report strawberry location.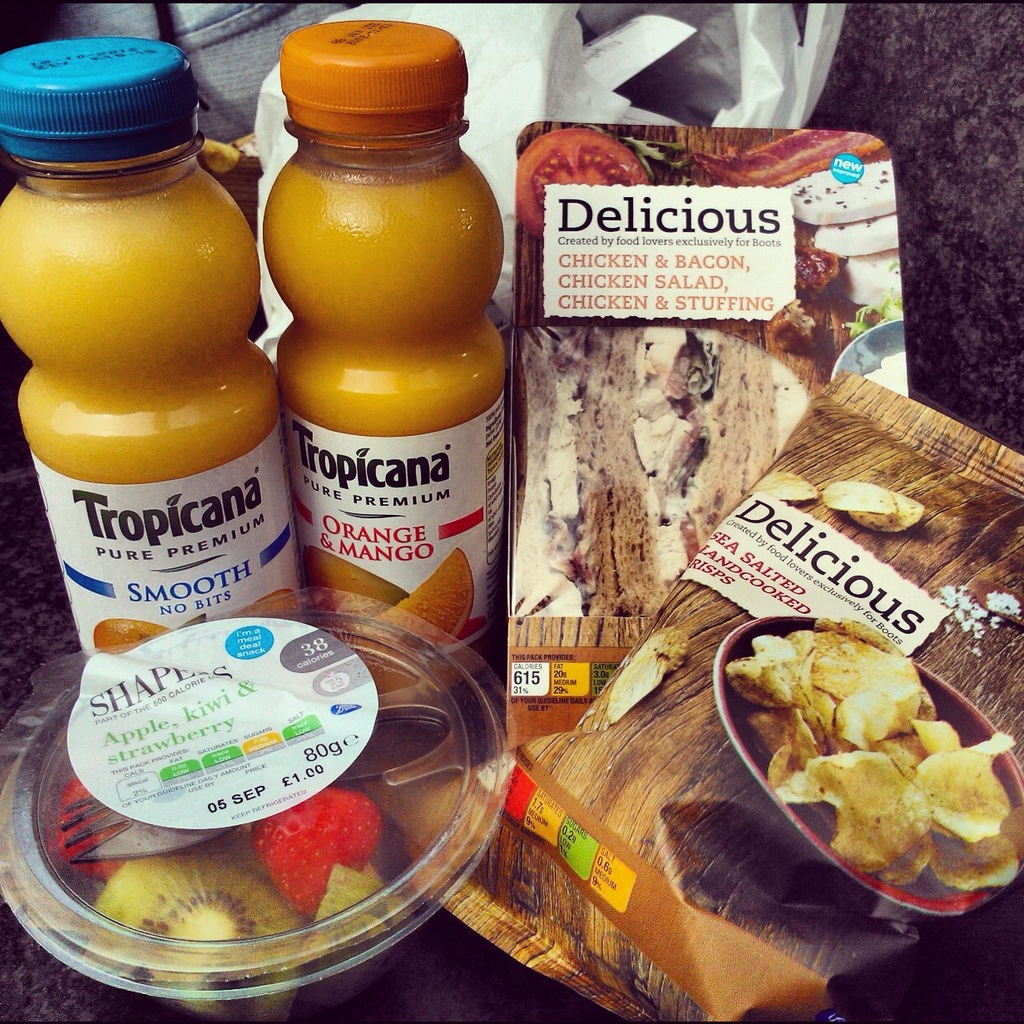
Report: [232, 787, 362, 913].
